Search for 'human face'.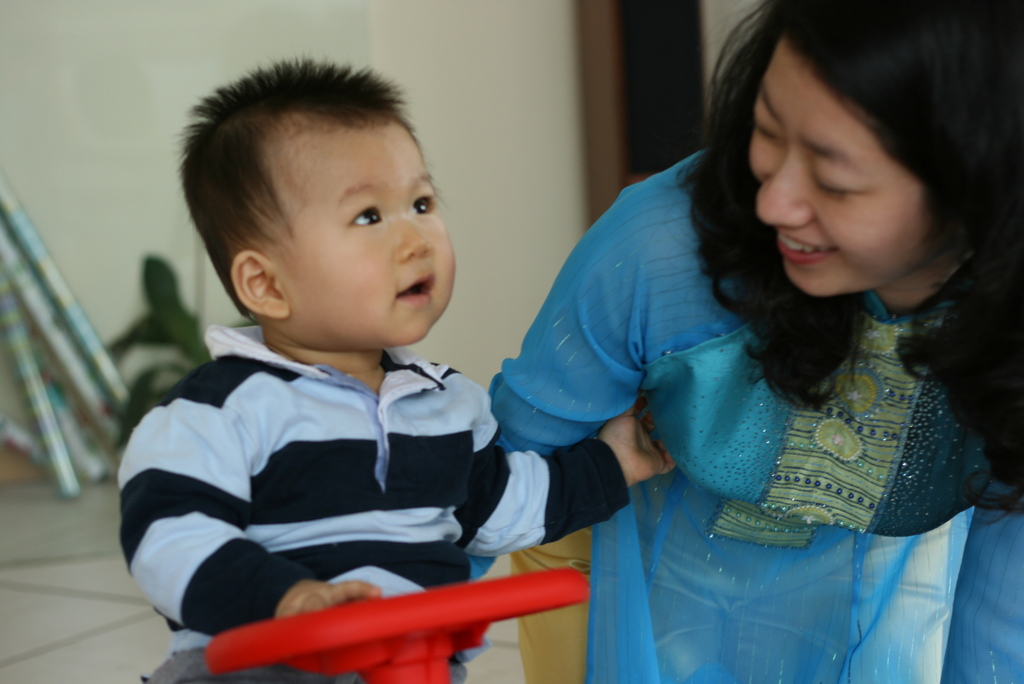
Found at <region>746, 31, 947, 300</region>.
